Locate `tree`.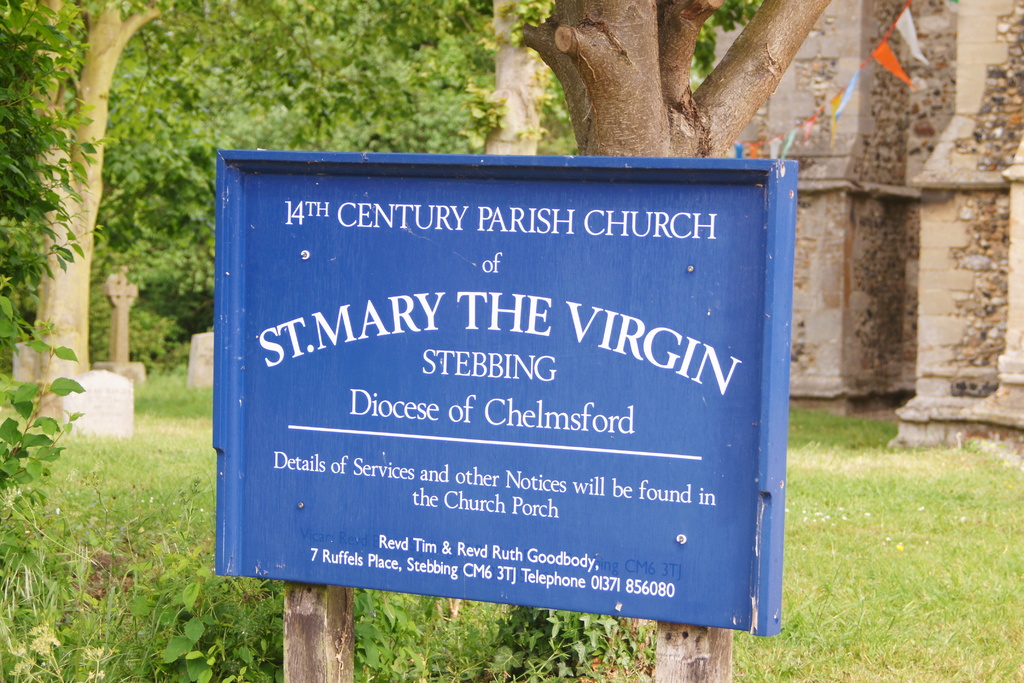
Bounding box: [21, 32, 265, 402].
